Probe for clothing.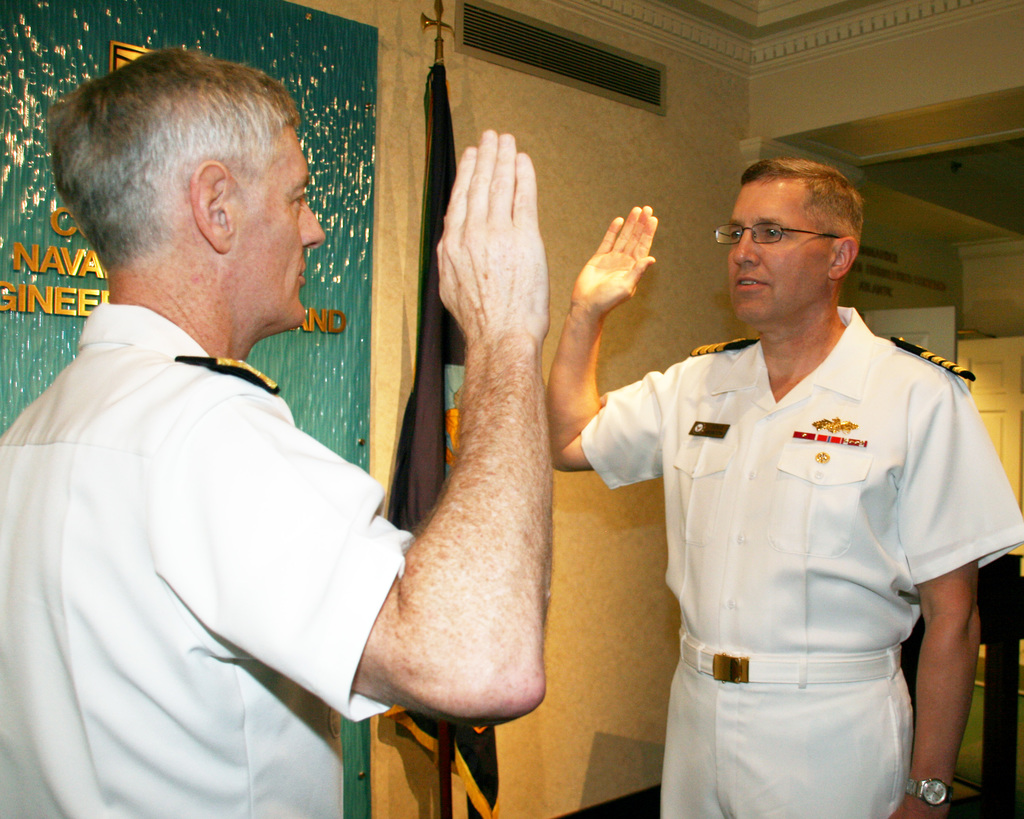
Probe result: l=575, t=303, r=1023, b=818.
